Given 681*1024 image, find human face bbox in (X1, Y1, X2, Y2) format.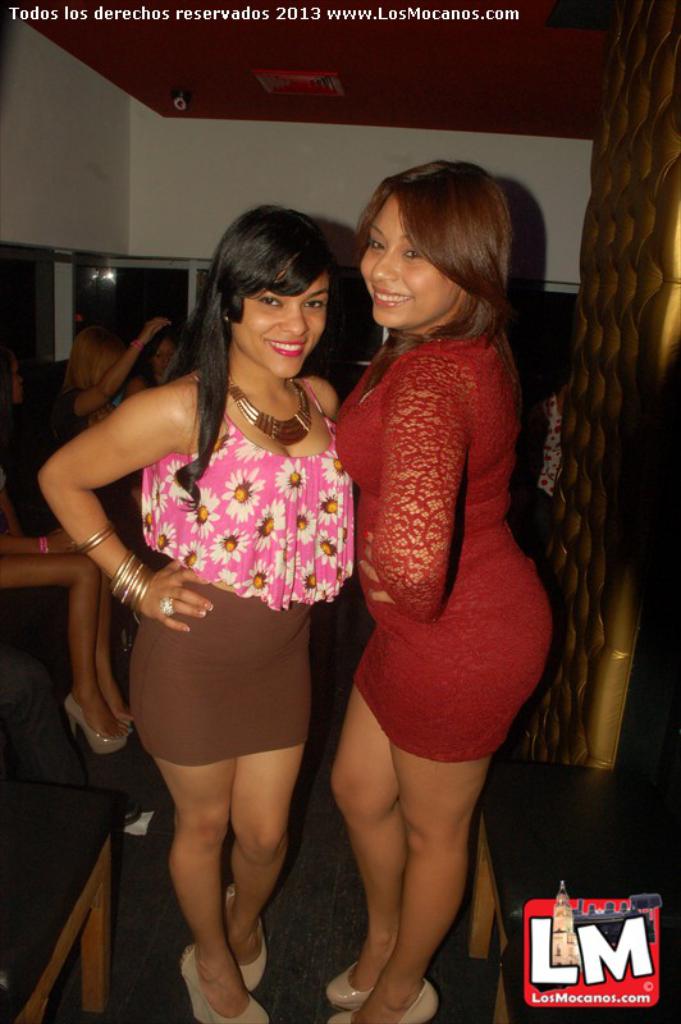
(361, 191, 467, 328).
